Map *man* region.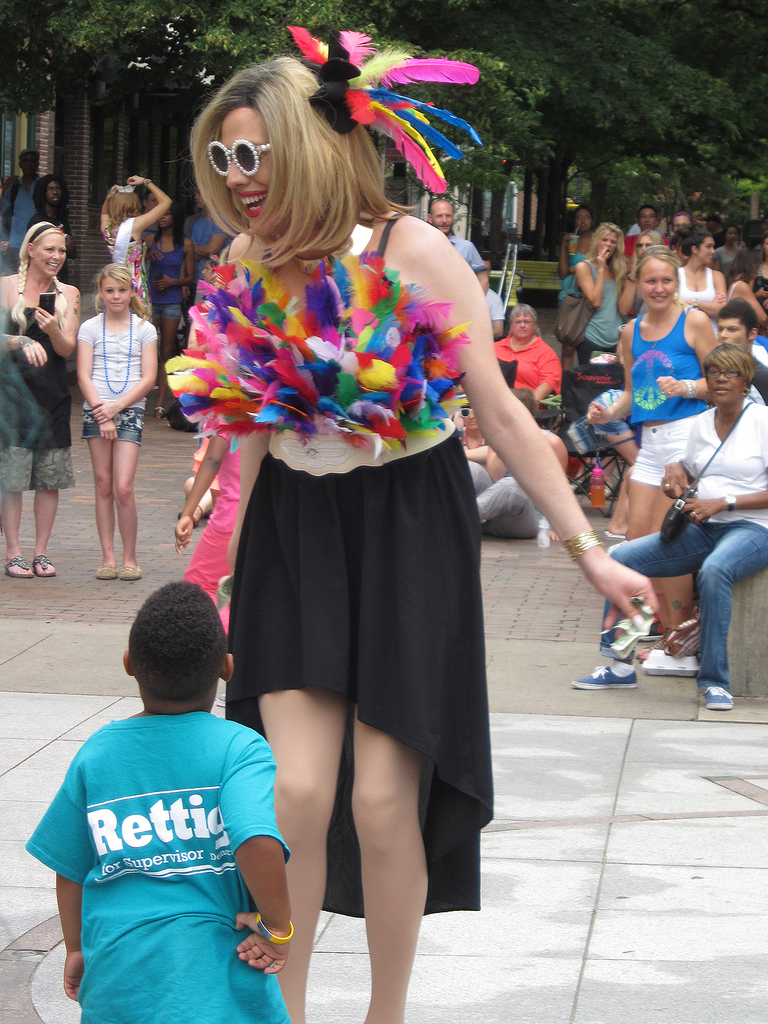
Mapped to (138, 191, 159, 237).
